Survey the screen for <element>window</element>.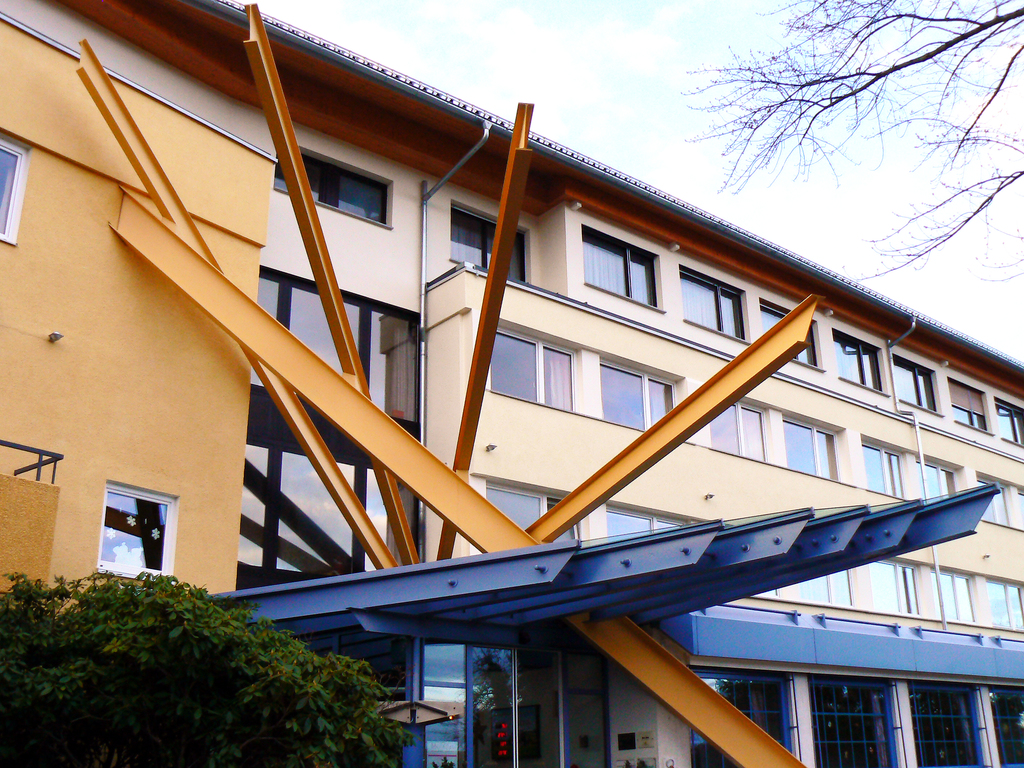
Survey found: 863,559,931,614.
